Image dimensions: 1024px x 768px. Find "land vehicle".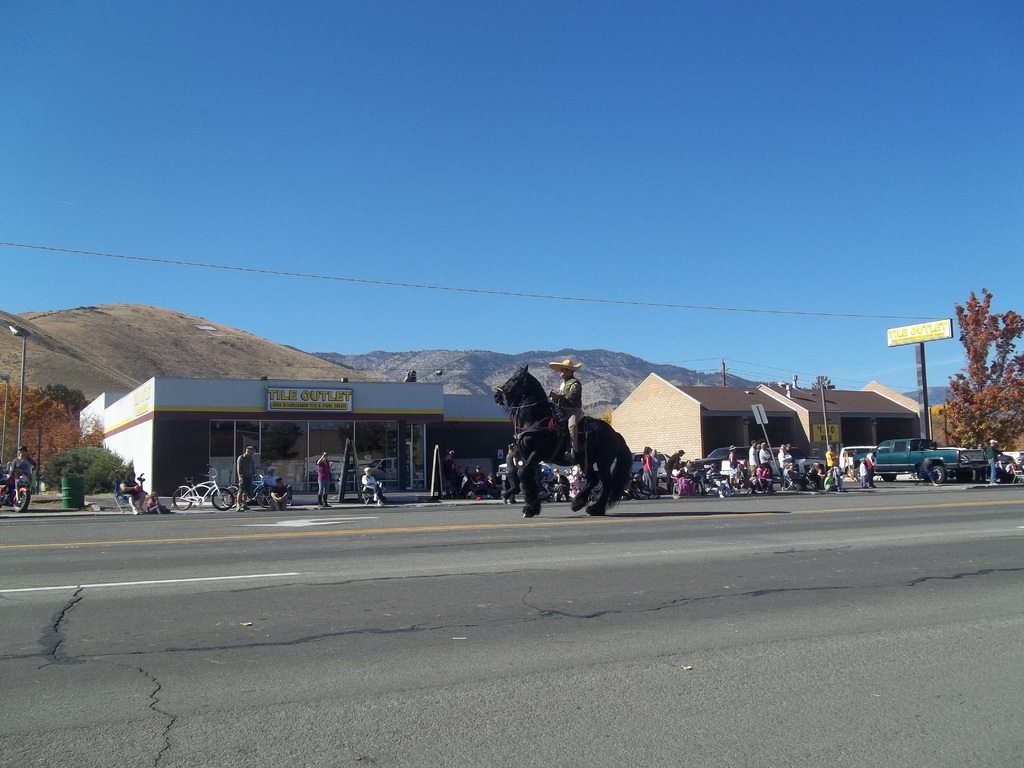
x1=836 y1=443 x2=879 y2=479.
